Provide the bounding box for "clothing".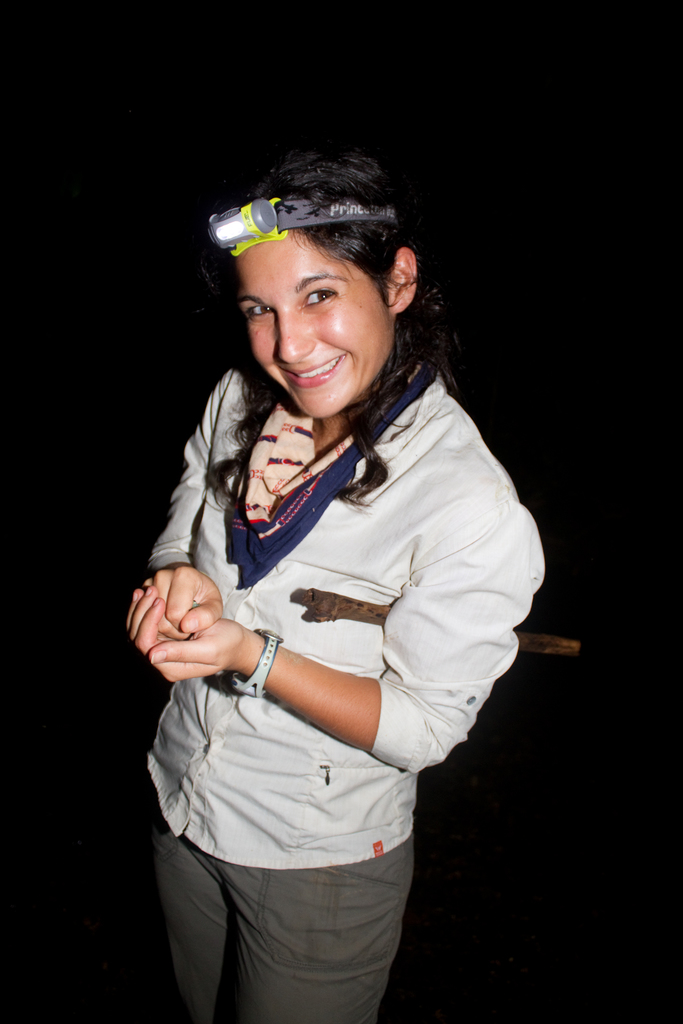
select_region(126, 321, 547, 1023).
